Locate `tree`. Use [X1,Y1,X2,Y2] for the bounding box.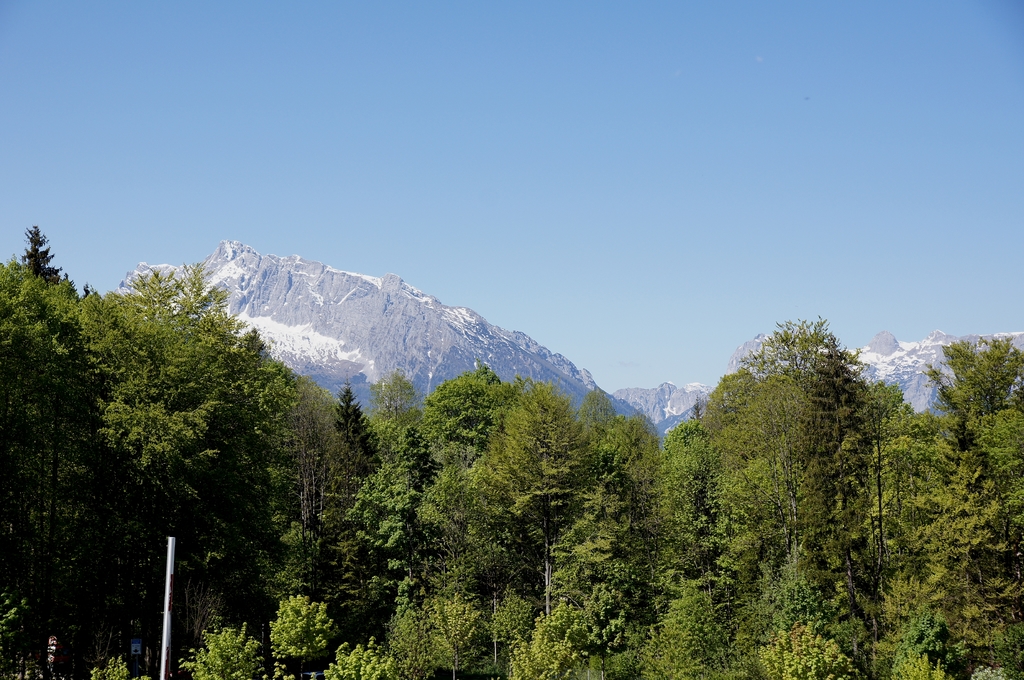
[679,297,938,604].
